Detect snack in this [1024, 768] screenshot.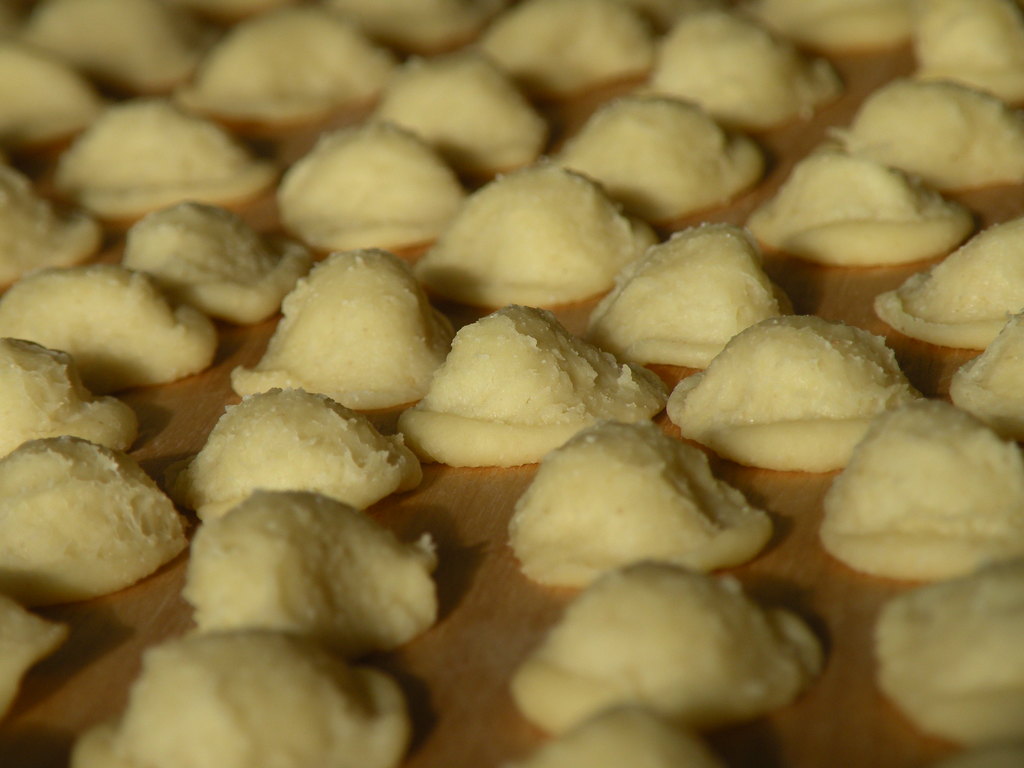
Detection: 378,45,540,159.
